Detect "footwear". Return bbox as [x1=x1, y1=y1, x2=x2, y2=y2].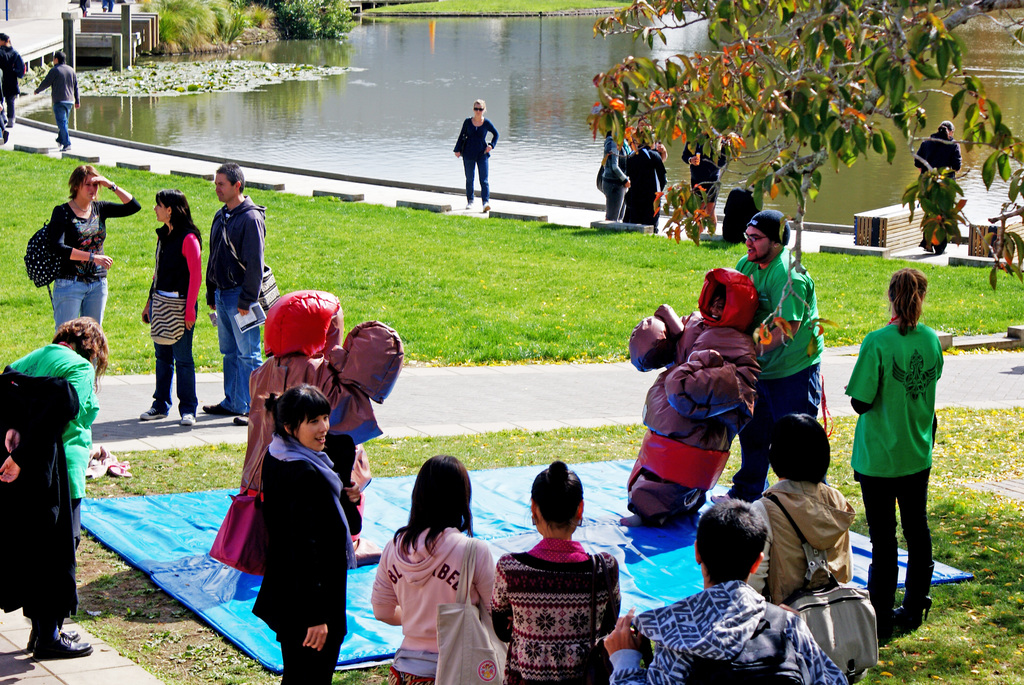
[x1=204, y1=400, x2=235, y2=414].
